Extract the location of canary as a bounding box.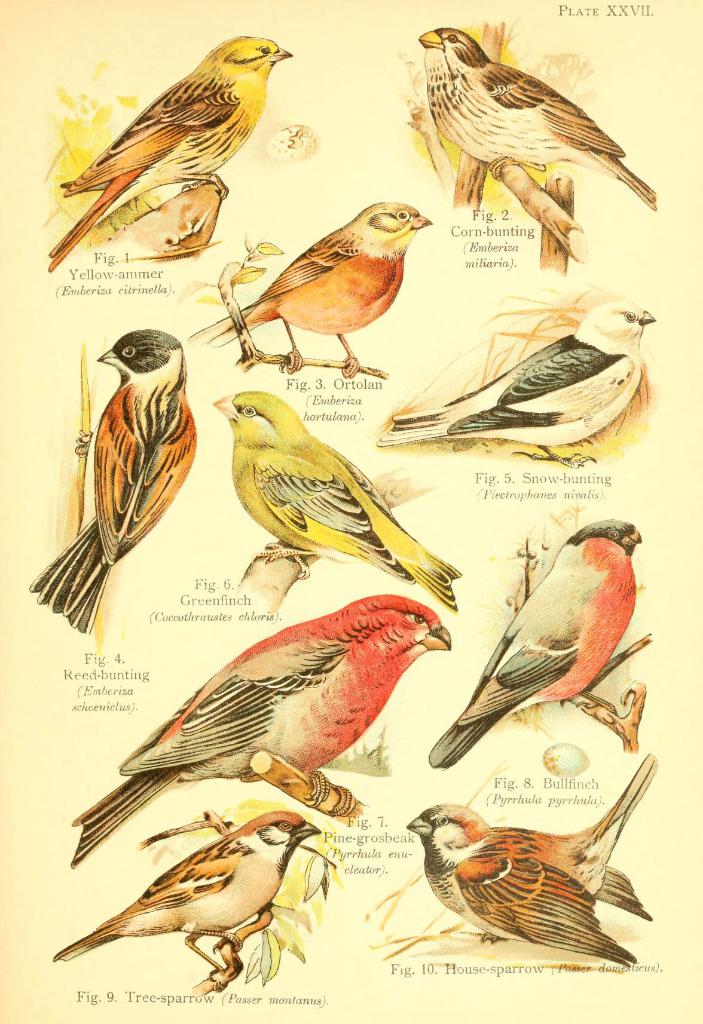
[28,323,196,636].
